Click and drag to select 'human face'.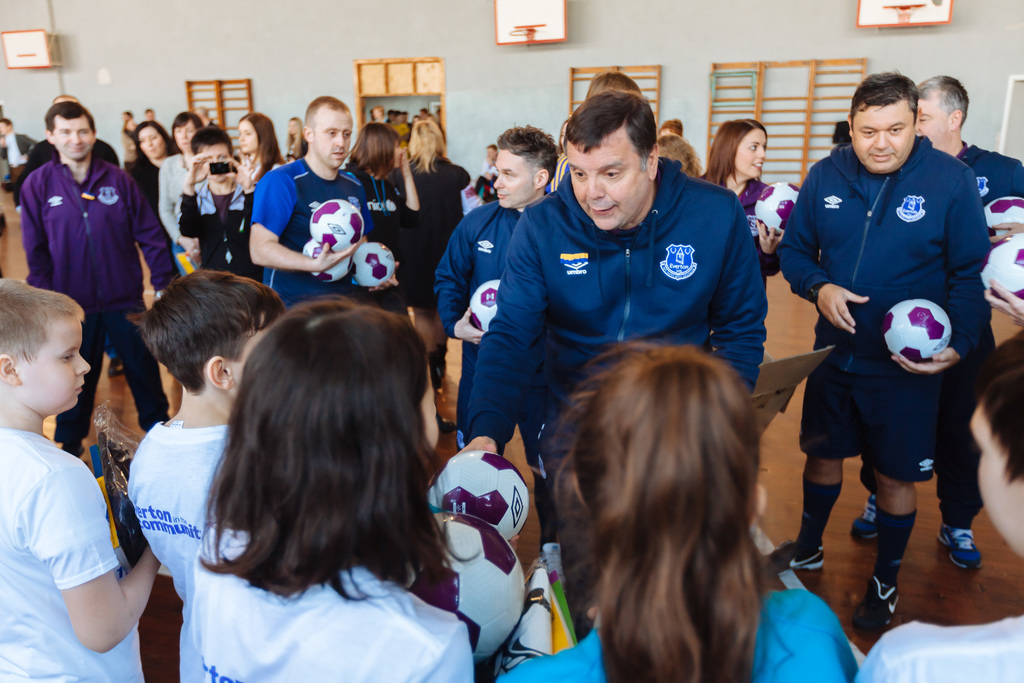
Selection: (left=170, top=117, right=193, bottom=150).
